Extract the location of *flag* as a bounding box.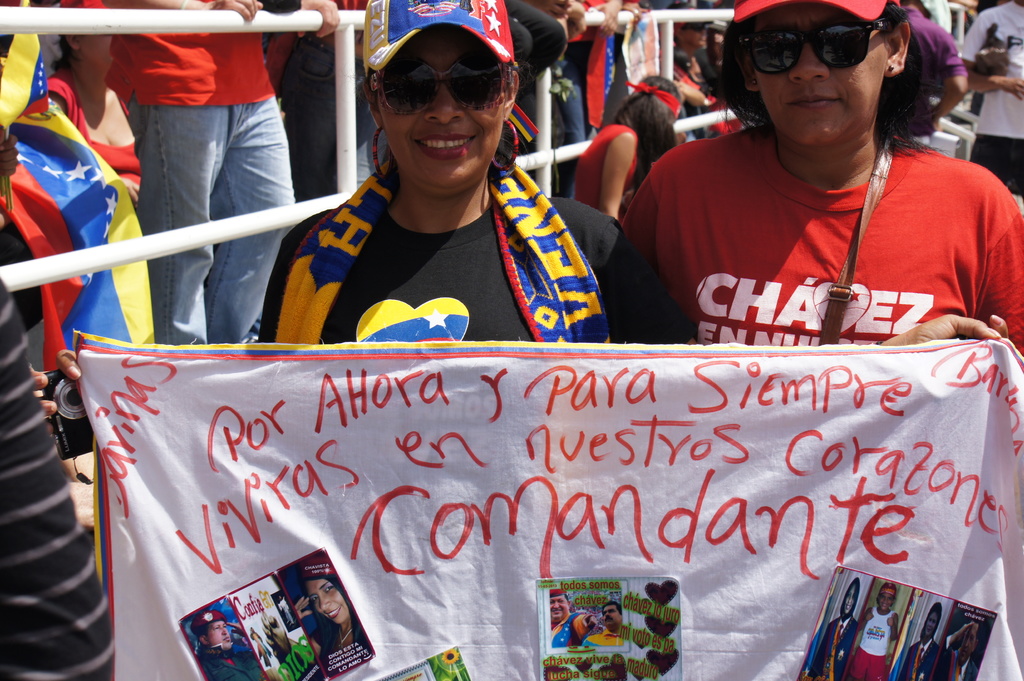
0:0:162:365.
